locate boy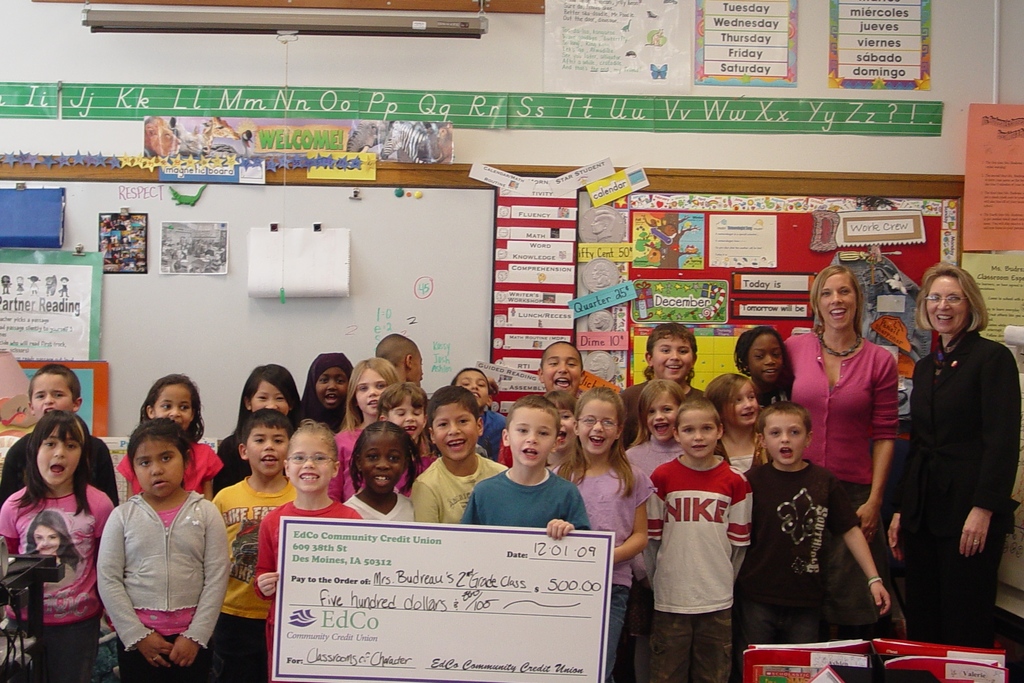
x1=449, y1=366, x2=507, y2=461
